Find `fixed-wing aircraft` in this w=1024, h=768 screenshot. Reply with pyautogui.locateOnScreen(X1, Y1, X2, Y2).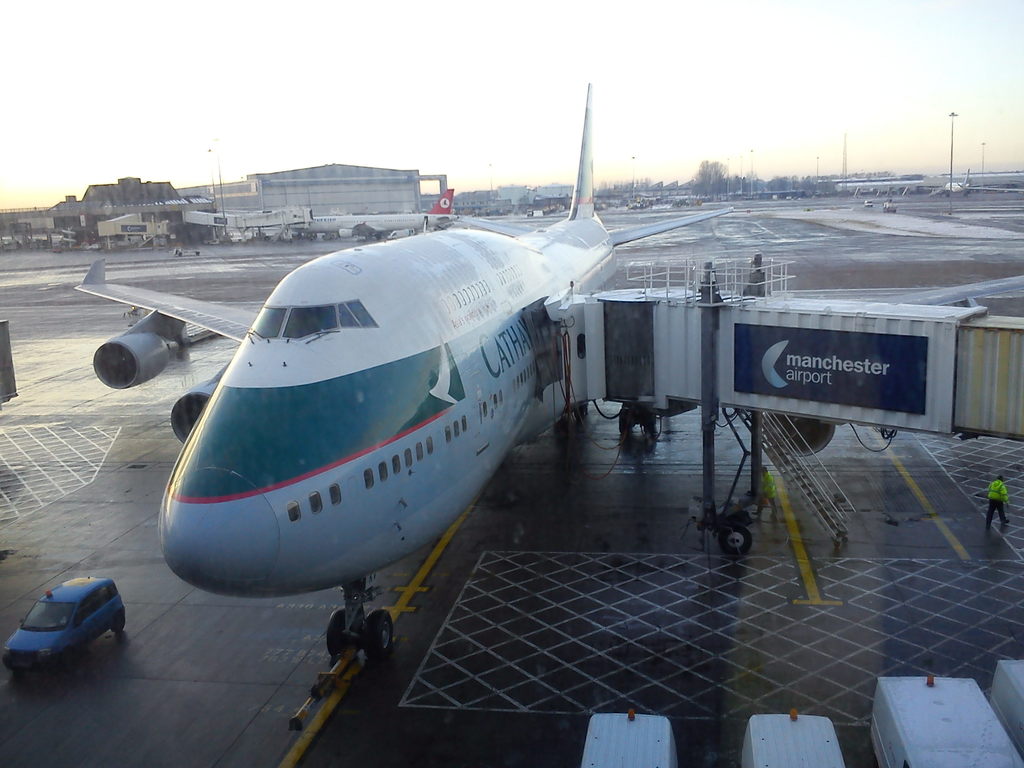
pyautogui.locateOnScreen(70, 82, 1023, 669).
